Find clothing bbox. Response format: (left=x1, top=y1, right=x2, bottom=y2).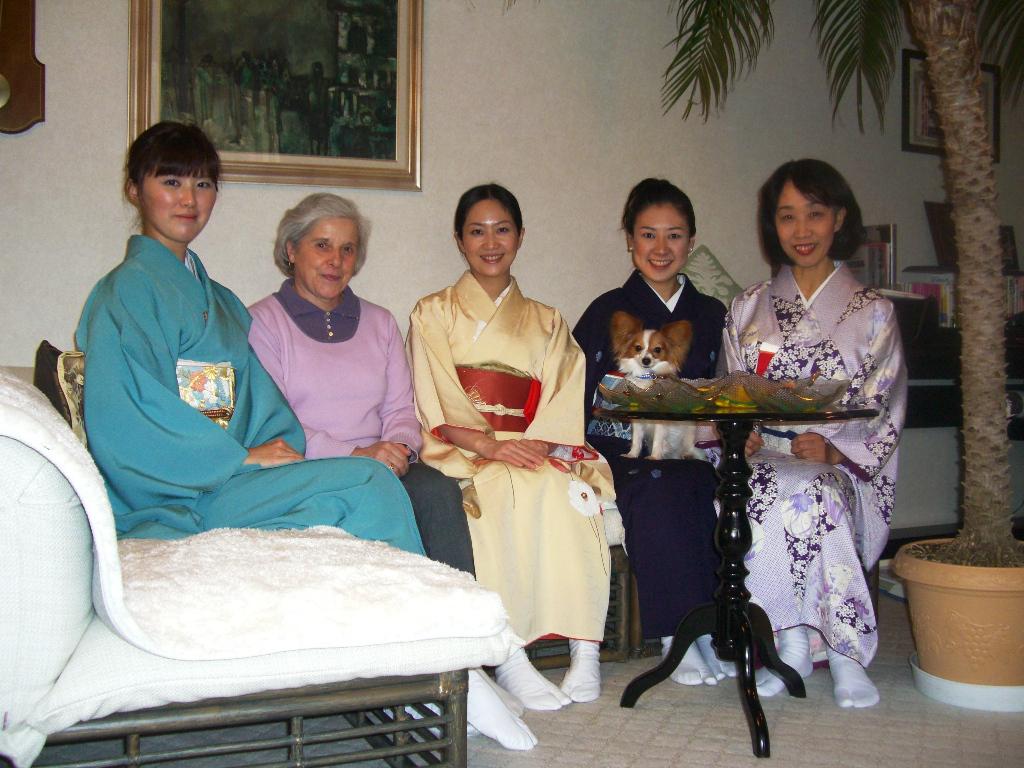
(left=79, top=230, right=427, bottom=562).
